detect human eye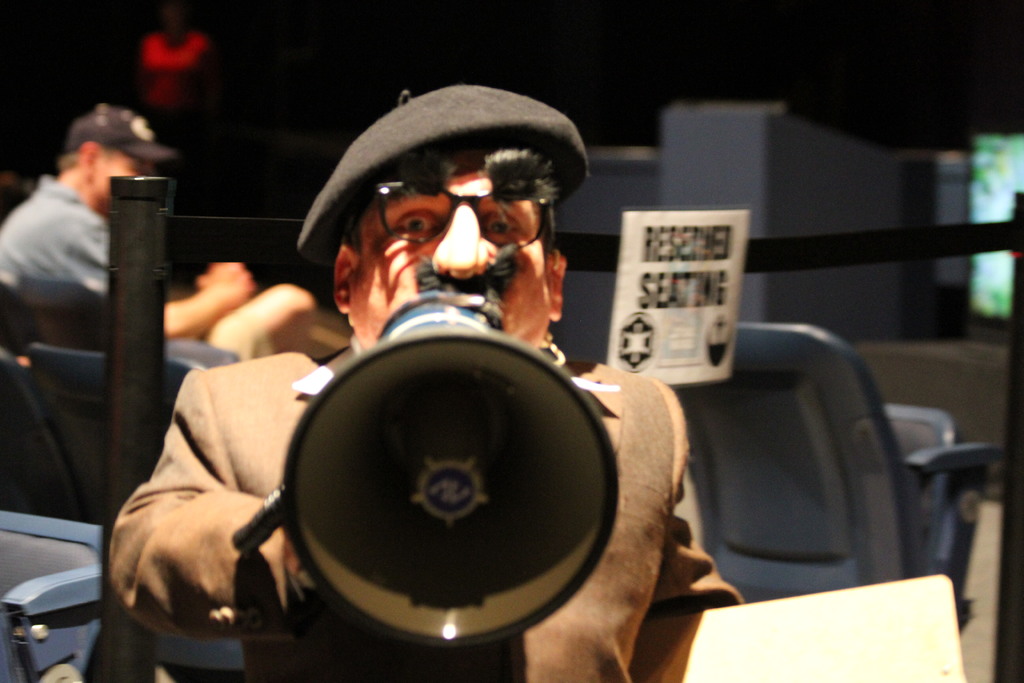
{"left": 483, "top": 210, "right": 514, "bottom": 240}
